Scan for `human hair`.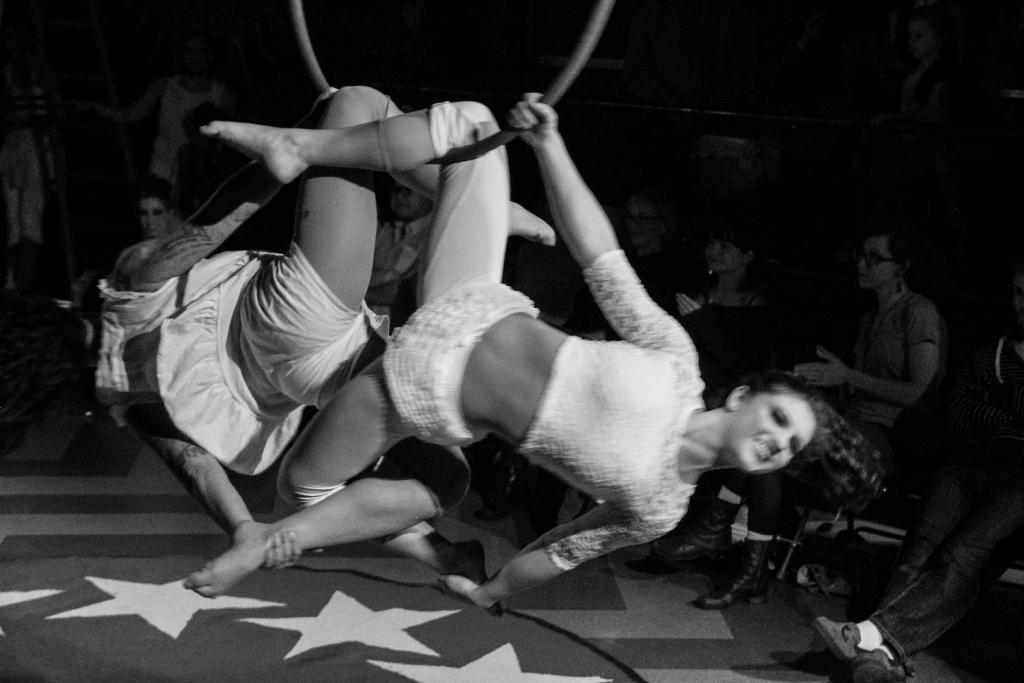
Scan result: box=[721, 210, 767, 294].
